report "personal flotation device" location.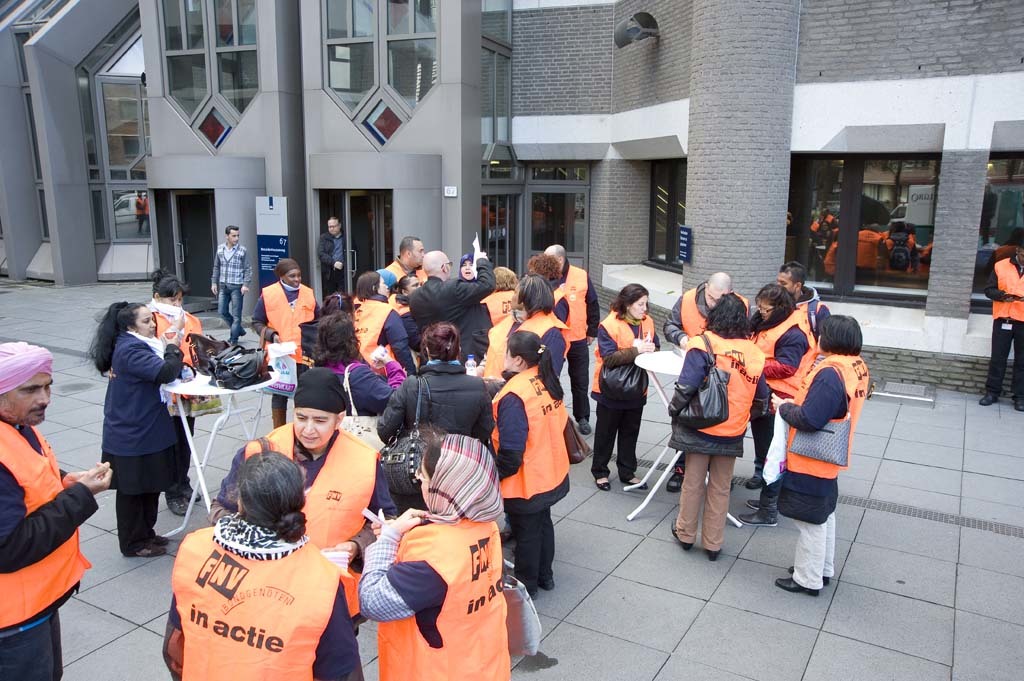
Report: 990:254:1023:324.
